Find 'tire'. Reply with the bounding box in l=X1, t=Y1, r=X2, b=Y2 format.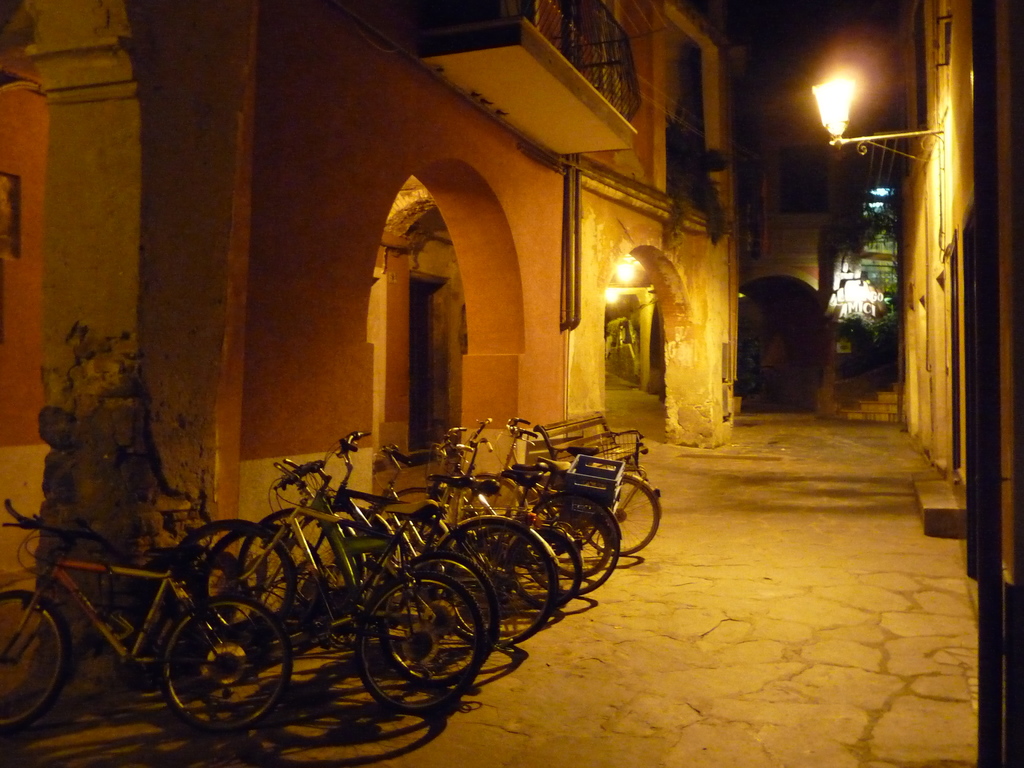
l=378, t=486, r=447, b=522.
